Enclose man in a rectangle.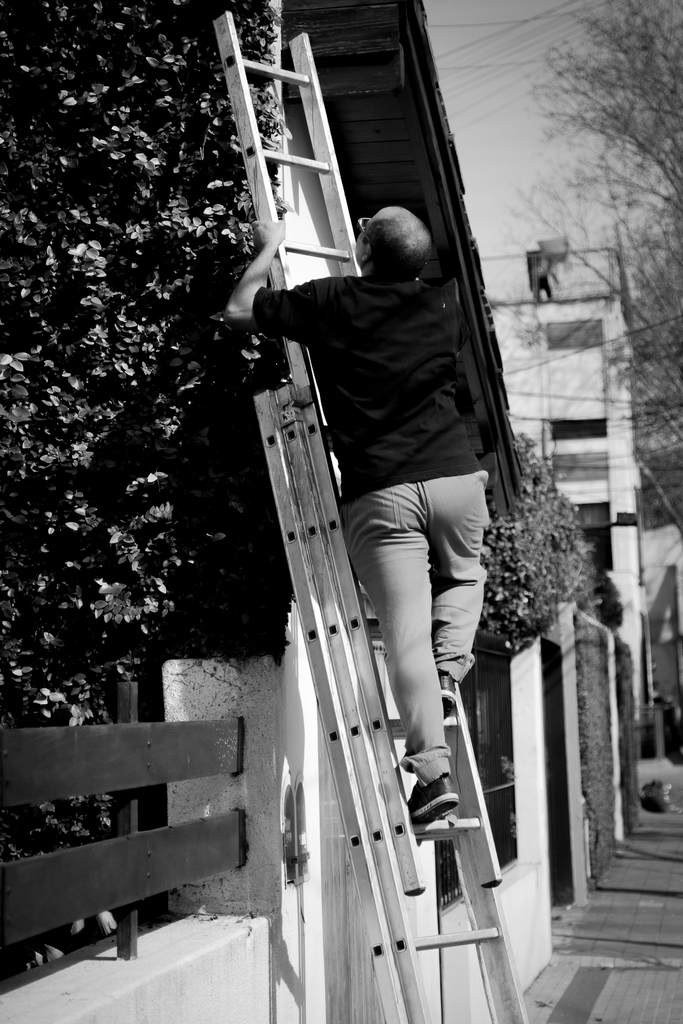
215:191:510:827.
